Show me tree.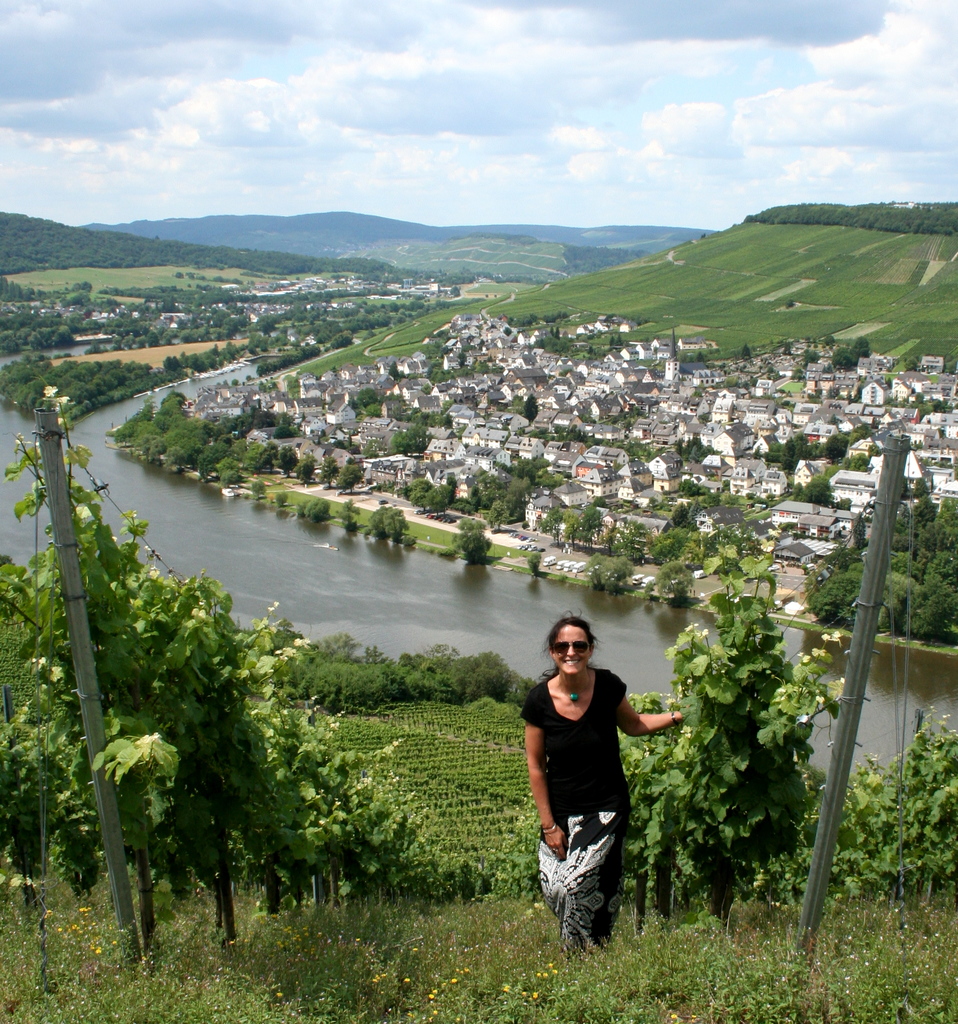
tree is here: pyautogui.locateOnScreen(564, 508, 589, 539).
